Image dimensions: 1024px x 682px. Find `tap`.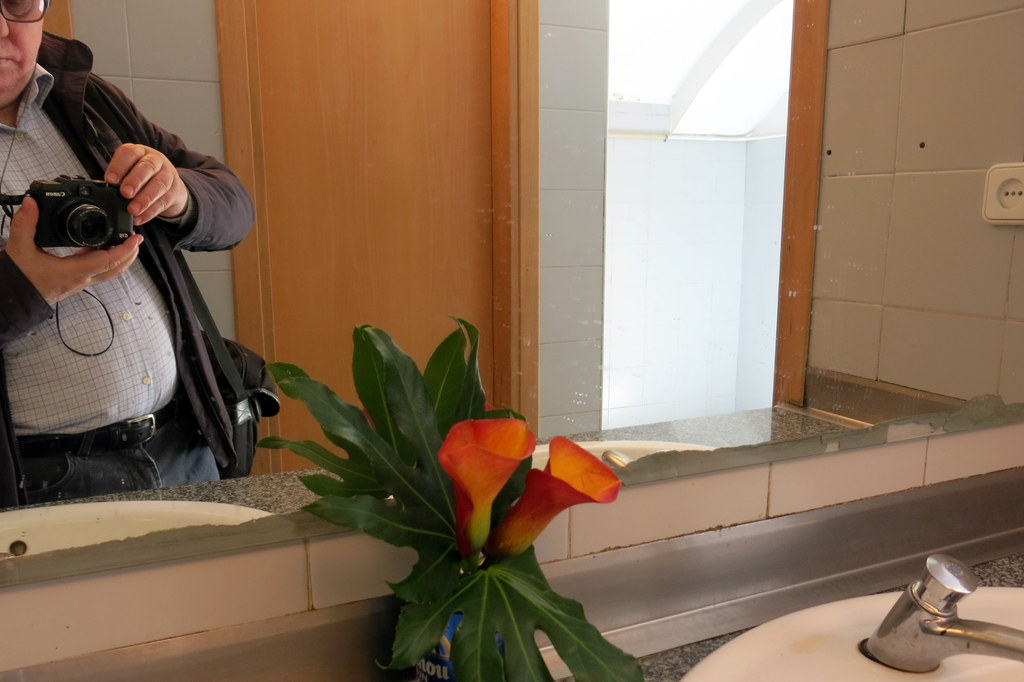
box(865, 549, 1023, 676).
